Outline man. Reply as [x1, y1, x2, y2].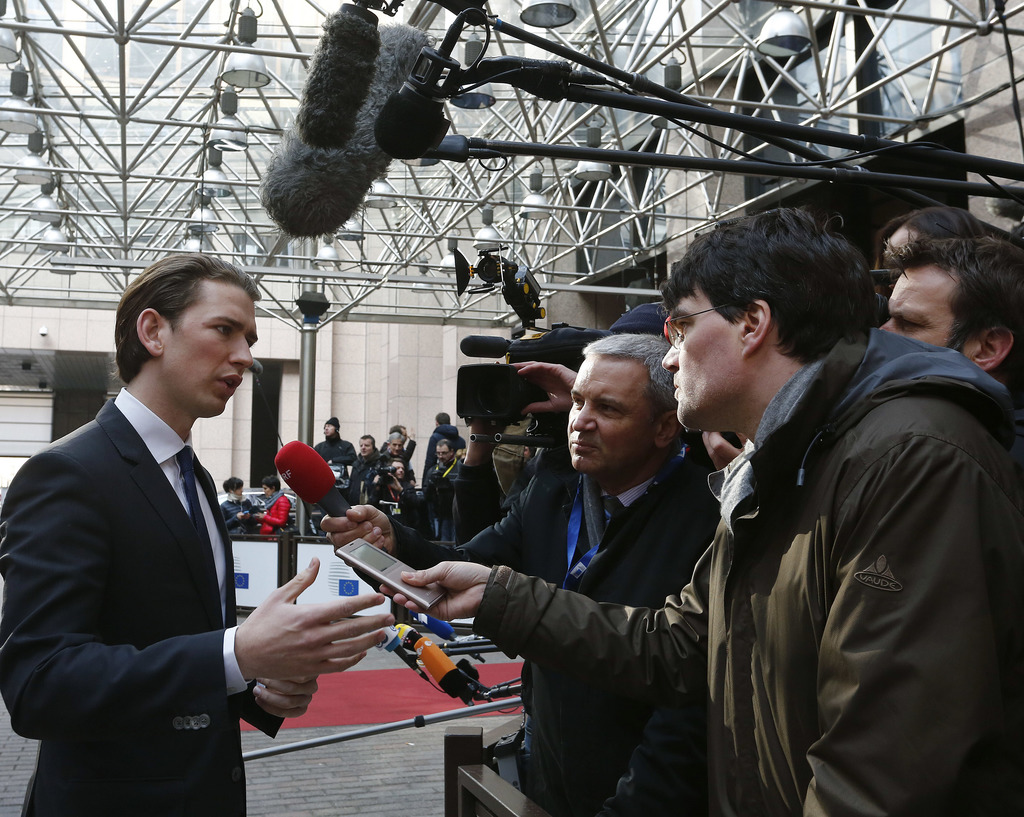
[319, 333, 718, 816].
